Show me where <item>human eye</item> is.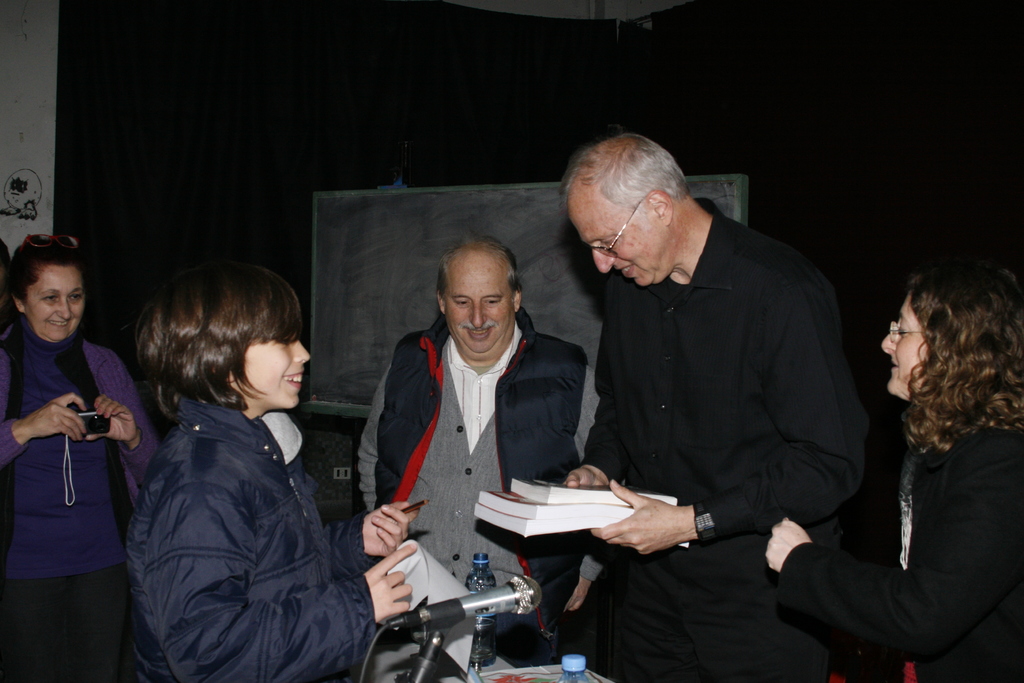
<item>human eye</item> is at l=271, t=336, r=287, b=347.
